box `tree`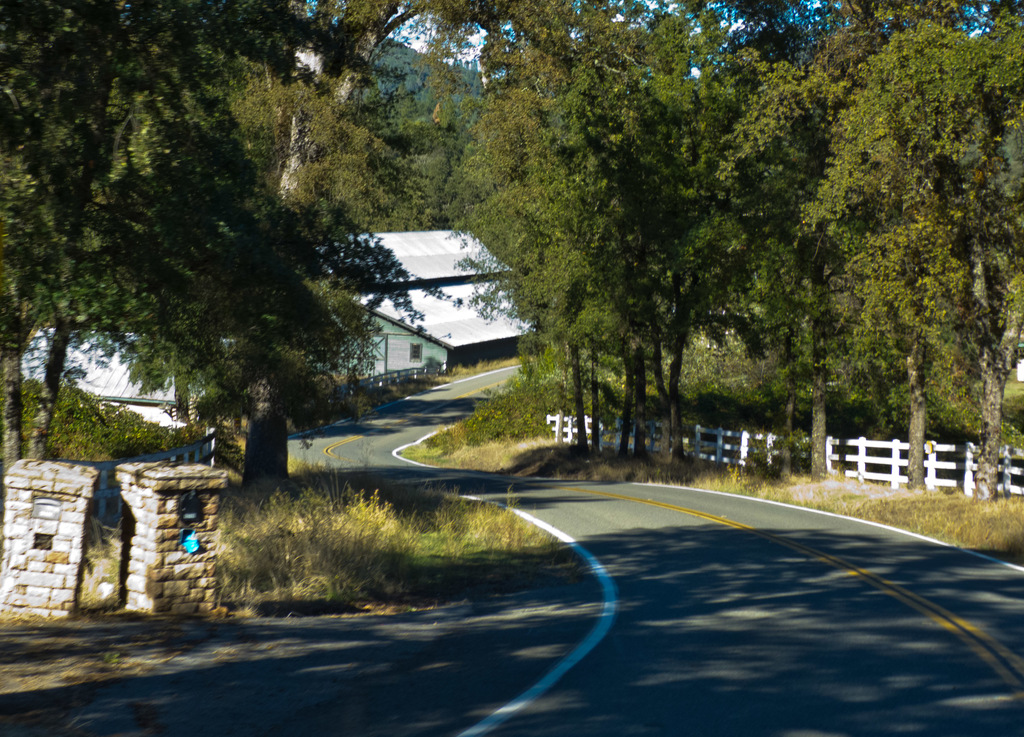
bbox(65, 71, 402, 483)
